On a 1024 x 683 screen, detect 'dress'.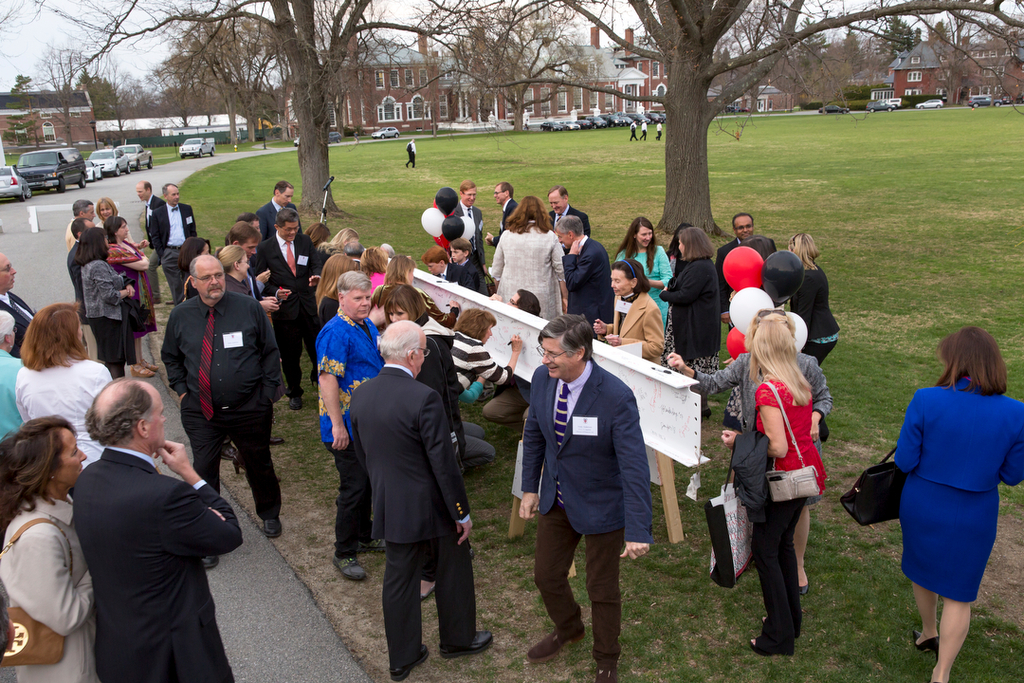
l=103, t=241, r=161, b=339.
